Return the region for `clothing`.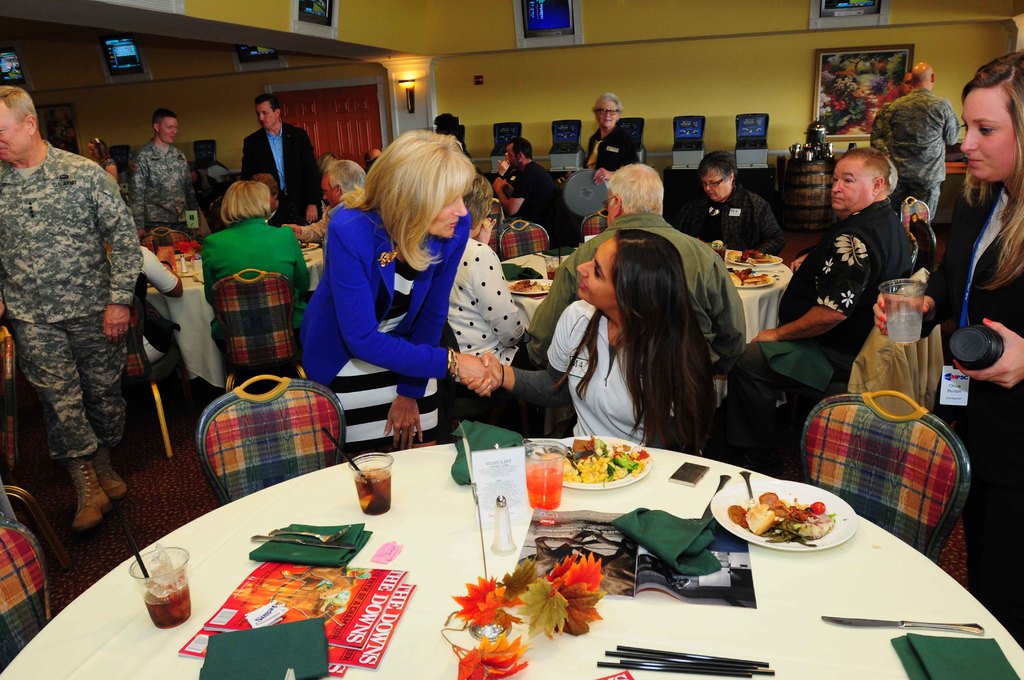
[0, 141, 146, 464].
